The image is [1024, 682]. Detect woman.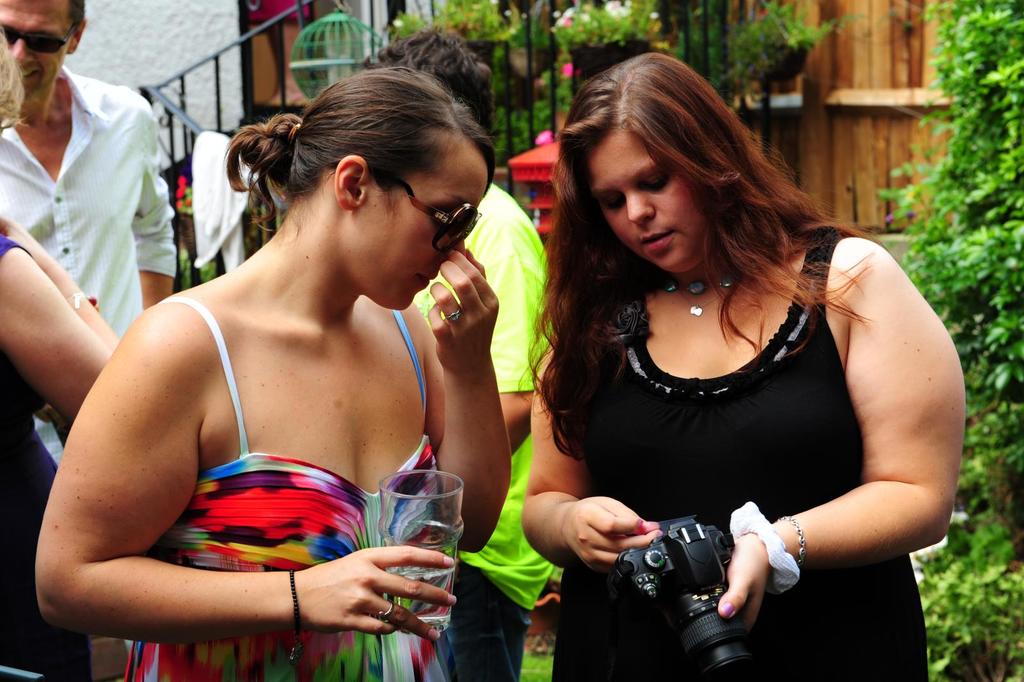
Detection: Rect(521, 46, 965, 681).
